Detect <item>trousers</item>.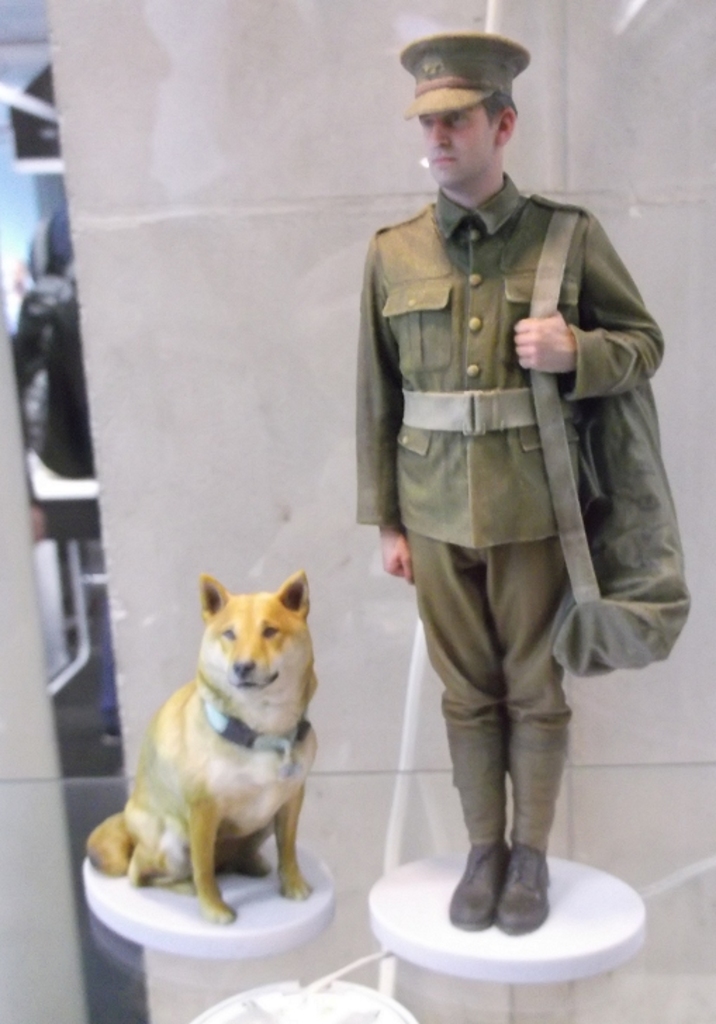
Detected at 408, 529, 571, 852.
